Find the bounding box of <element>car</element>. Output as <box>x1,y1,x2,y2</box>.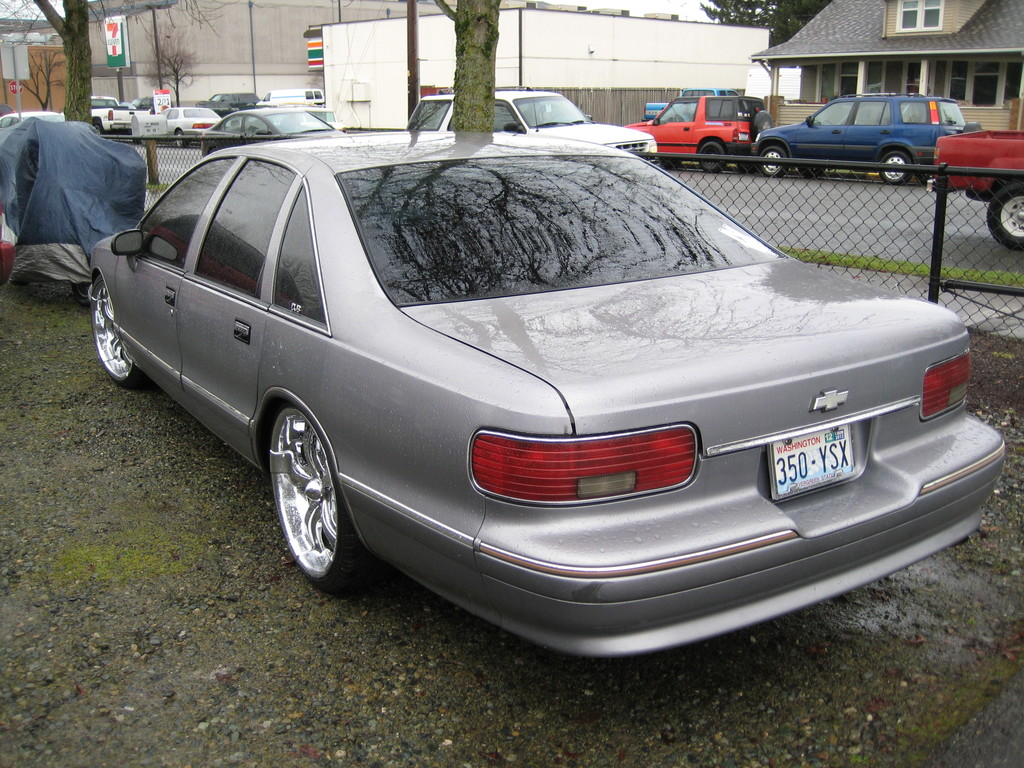
<box>65,106,995,672</box>.
